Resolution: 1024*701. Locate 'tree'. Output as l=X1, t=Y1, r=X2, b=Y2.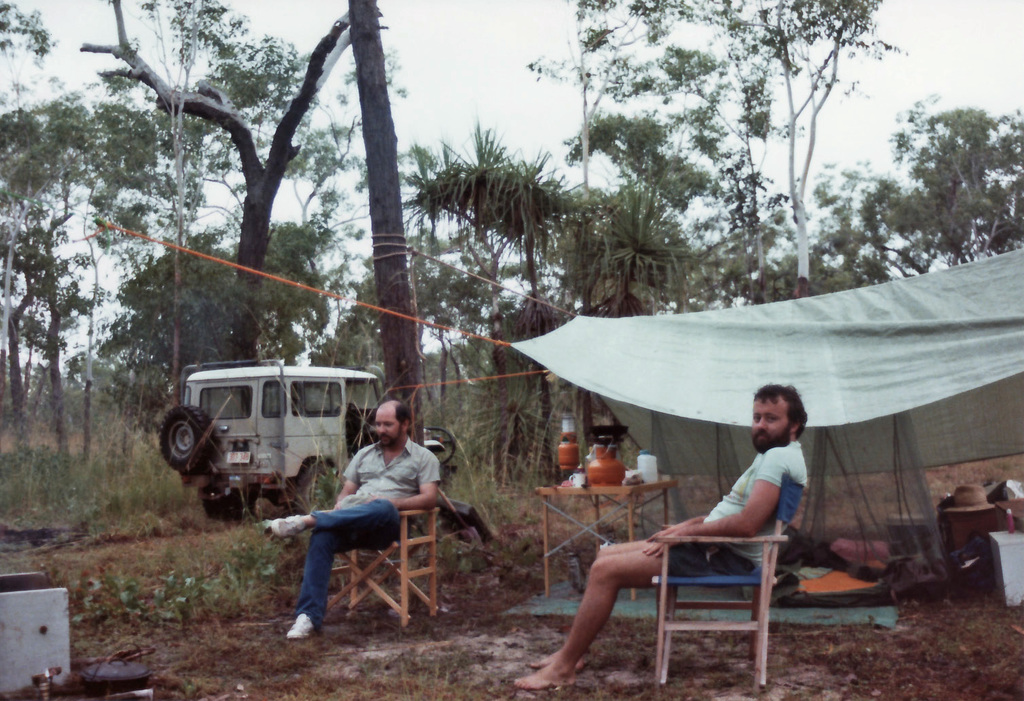
l=402, t=136, r=546, b=471.
